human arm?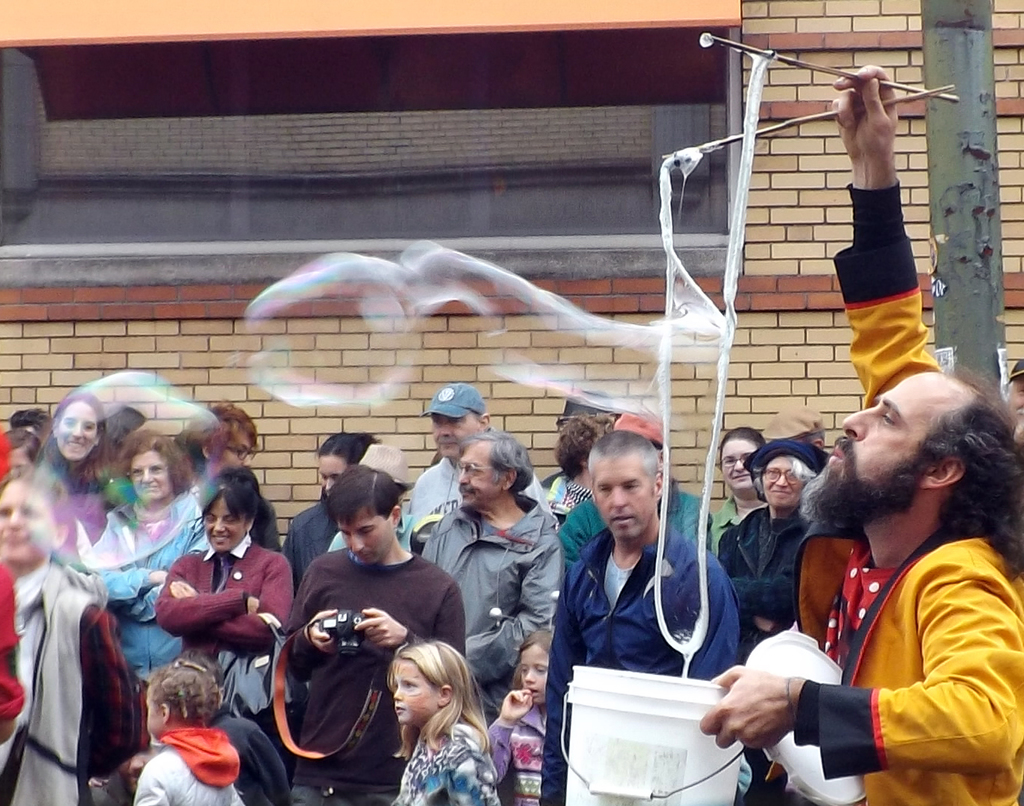
x1=228, y1=770, x2=253, y2=805
